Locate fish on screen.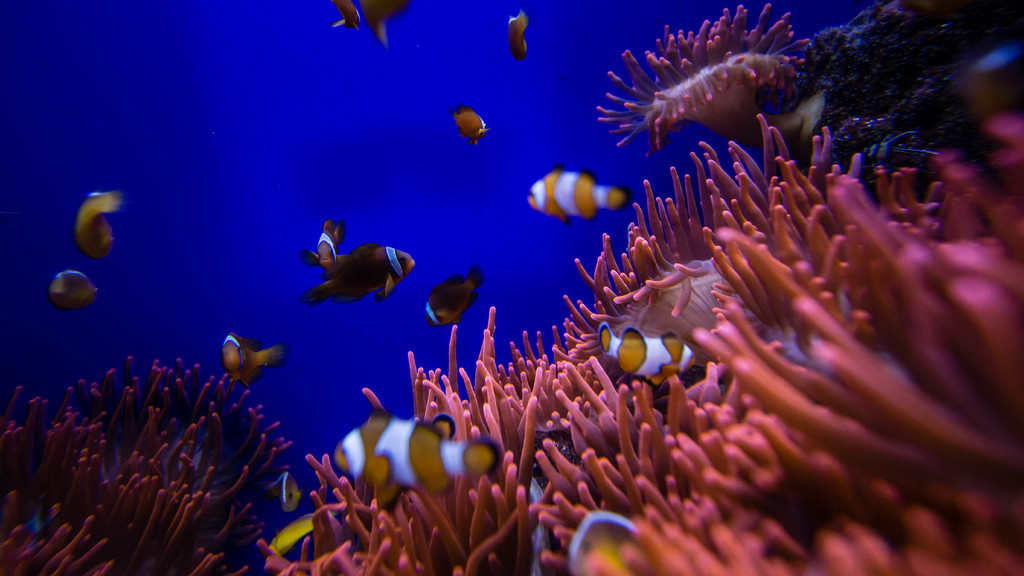
On screen at (441, 108, 493, 149).
